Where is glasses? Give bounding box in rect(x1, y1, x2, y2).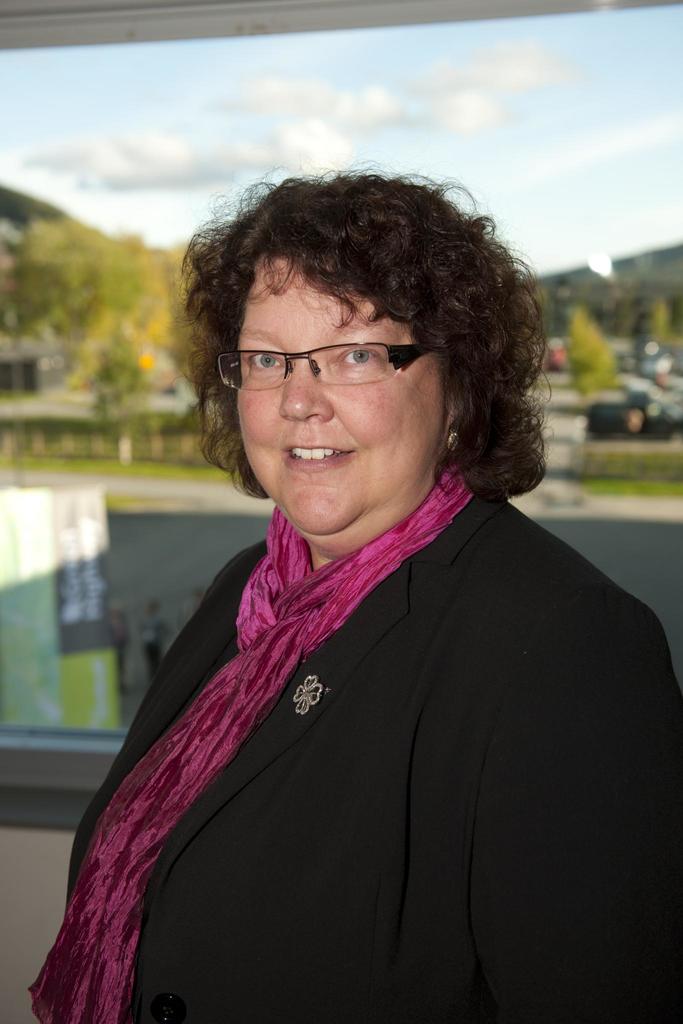
rect(213, 335, 447, 396).
